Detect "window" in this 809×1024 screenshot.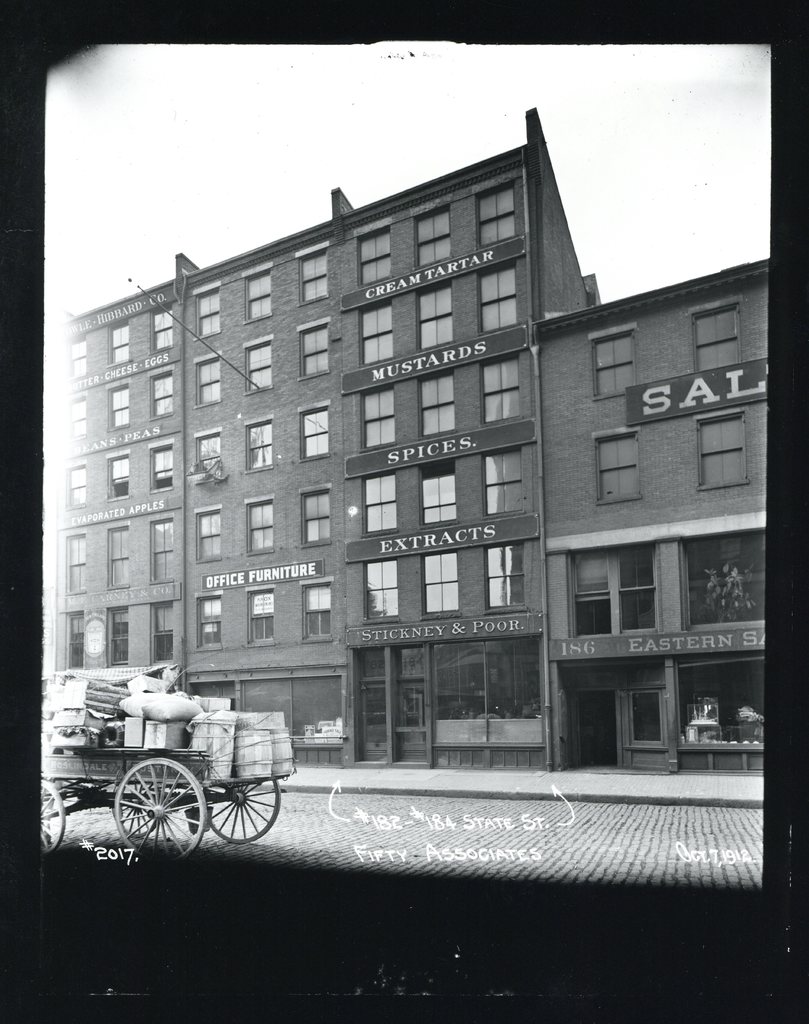
Detection: 680/402/762/491.
